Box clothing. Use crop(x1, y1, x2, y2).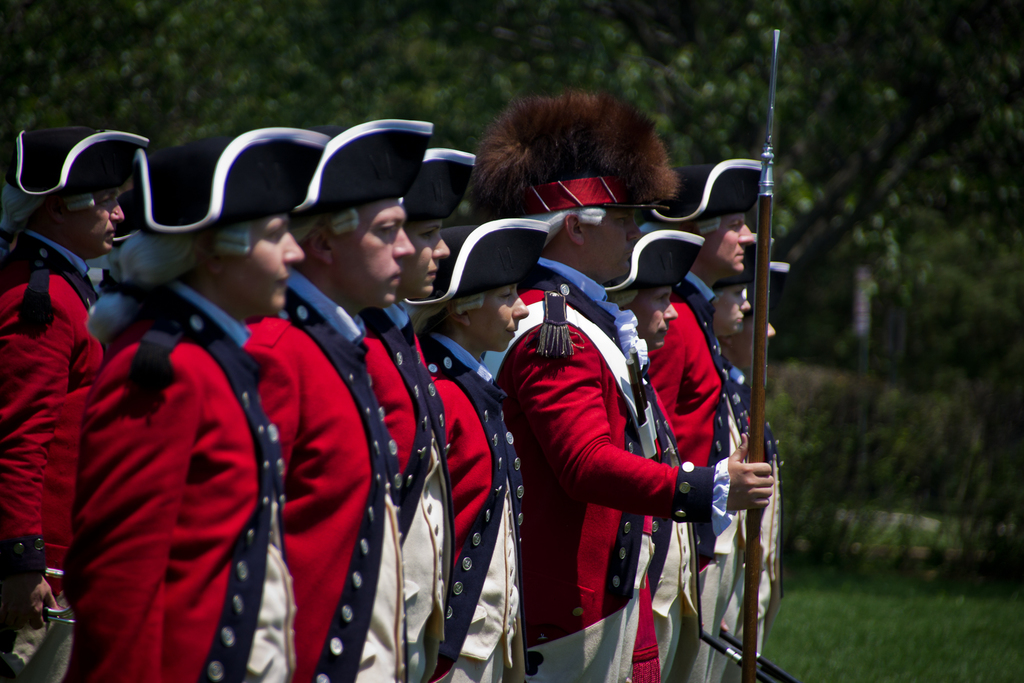
crop(45, 245, 271, 682).
